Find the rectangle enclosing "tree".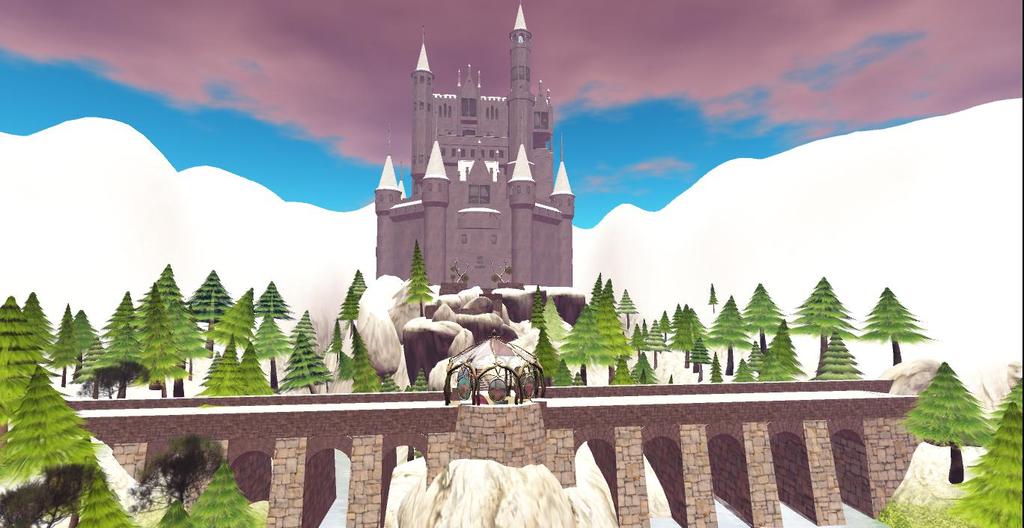
Rect(191, 463, 268, 527).
